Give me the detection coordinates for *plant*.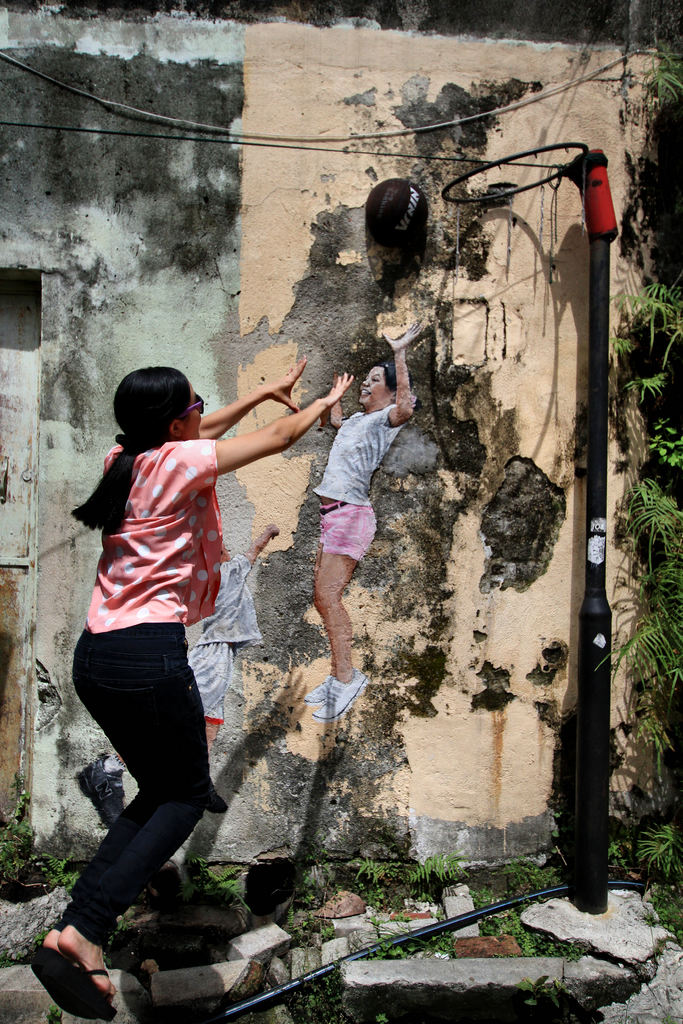
crop(281, 957, 353, 1023).
